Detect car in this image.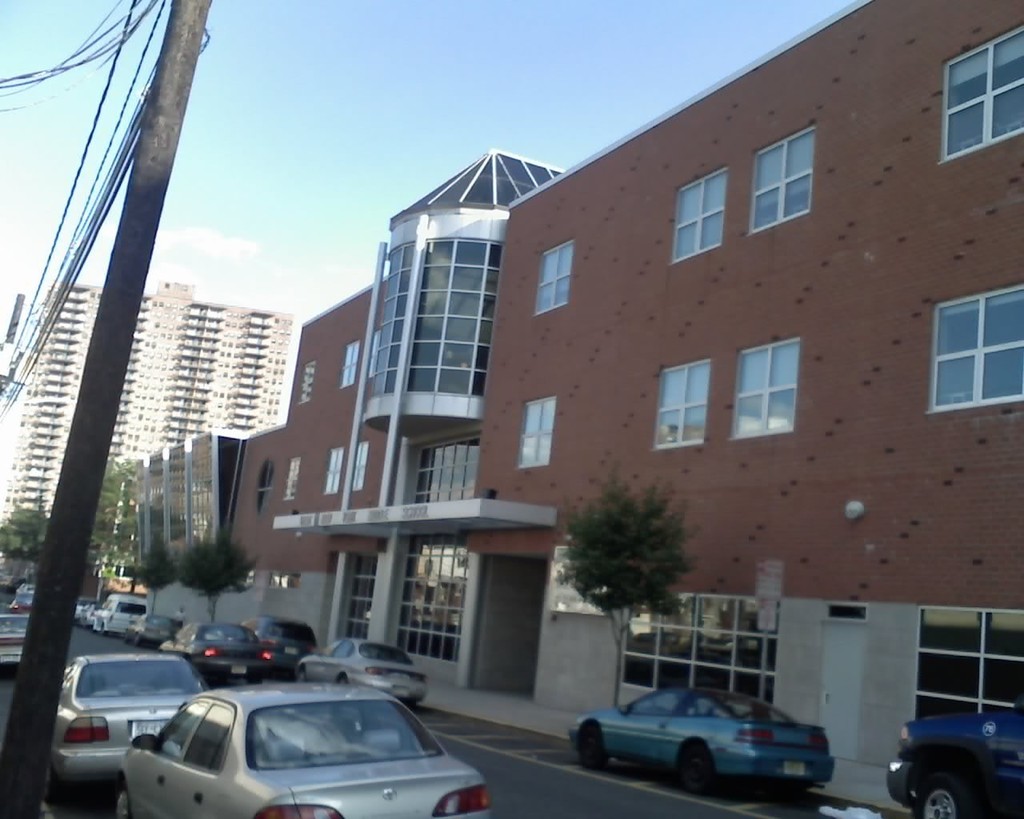
Detection: left=882, top=697, right=1023, bottom=818.
